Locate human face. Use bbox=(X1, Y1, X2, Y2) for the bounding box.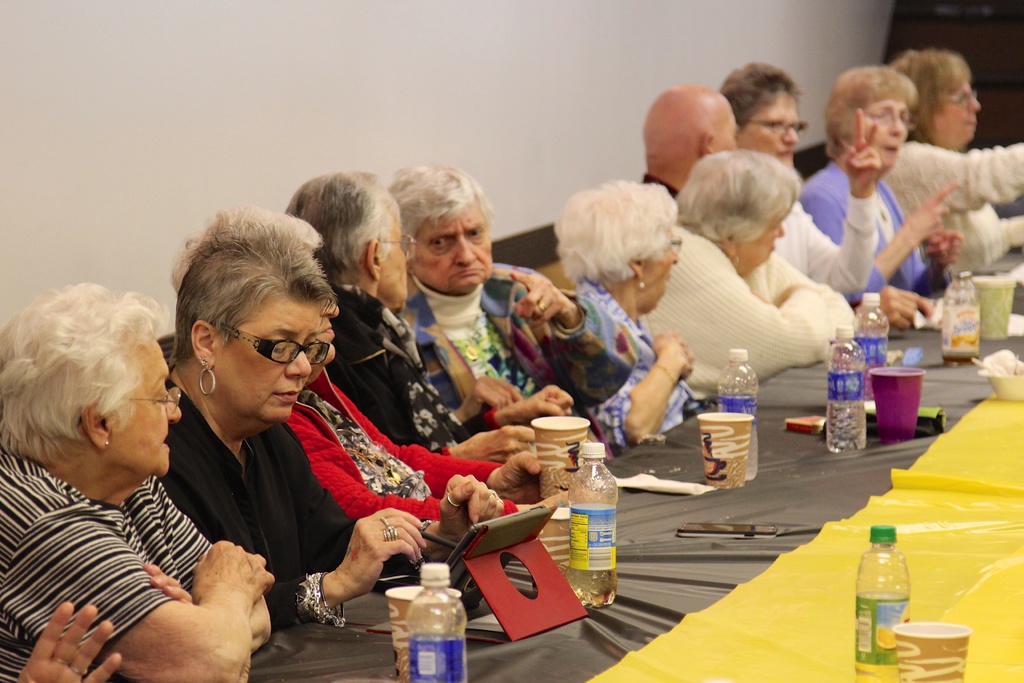
bbox=(108, 333, 182, 478).
